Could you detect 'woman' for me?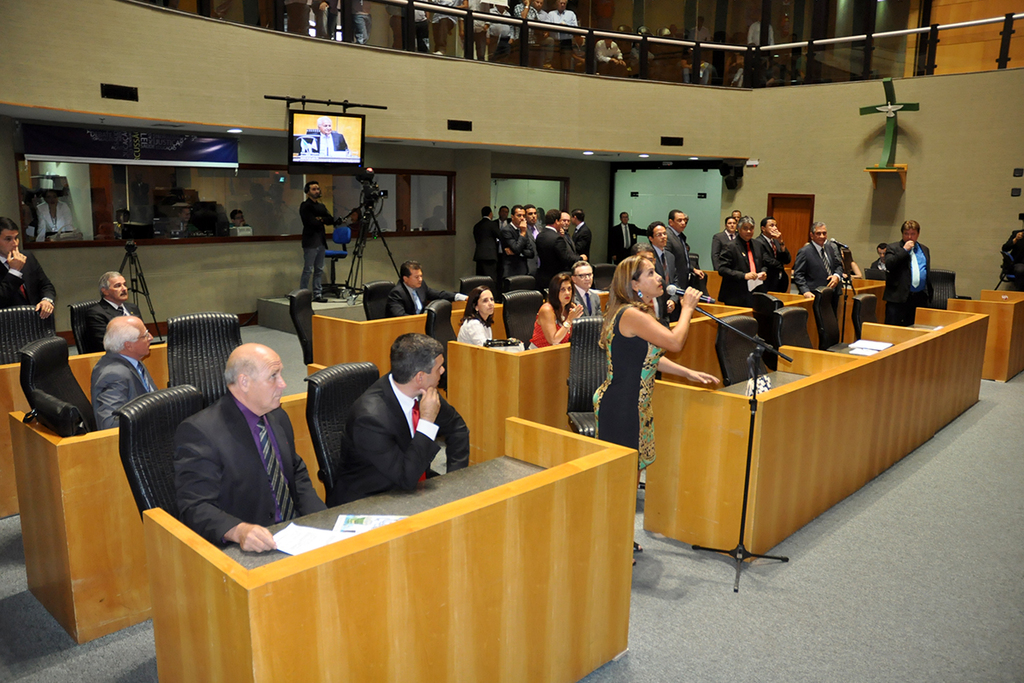
Detection result: <box>30,184,80,246</box>.
